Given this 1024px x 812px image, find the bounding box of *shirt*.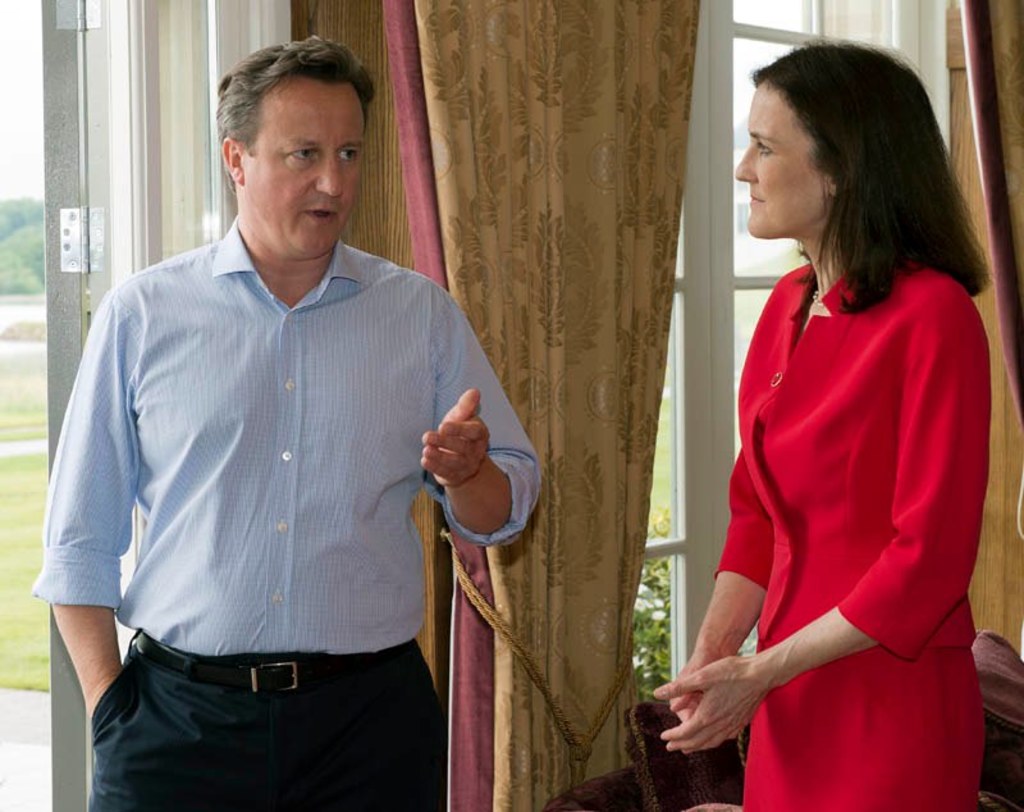
26:211:545:658.
